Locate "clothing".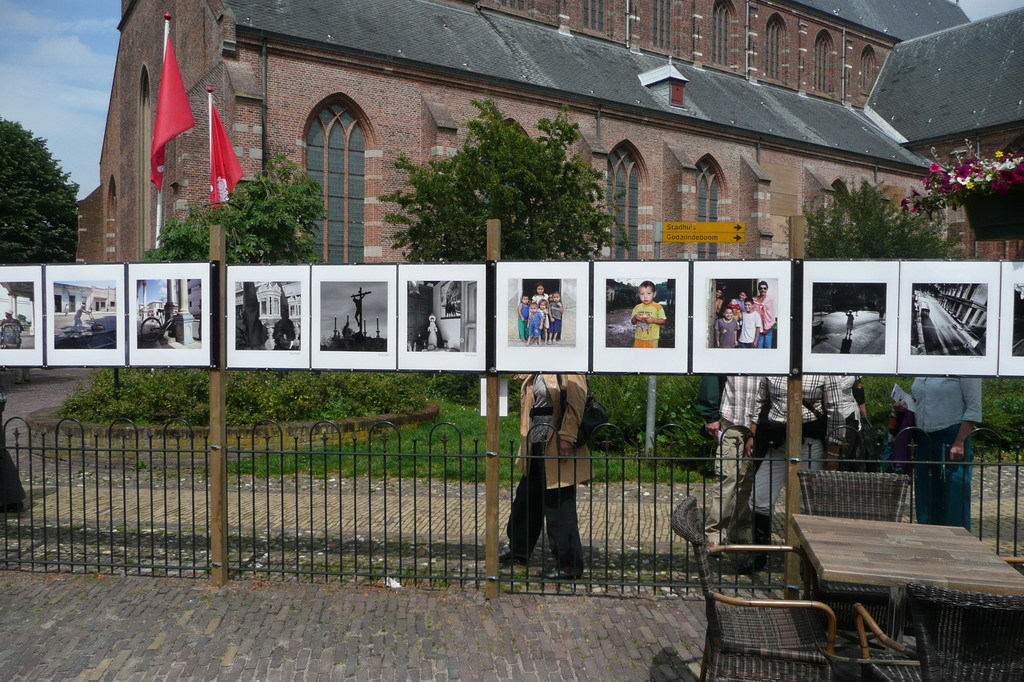
Bounding box: l=0, t=306, r=23, b=333.
